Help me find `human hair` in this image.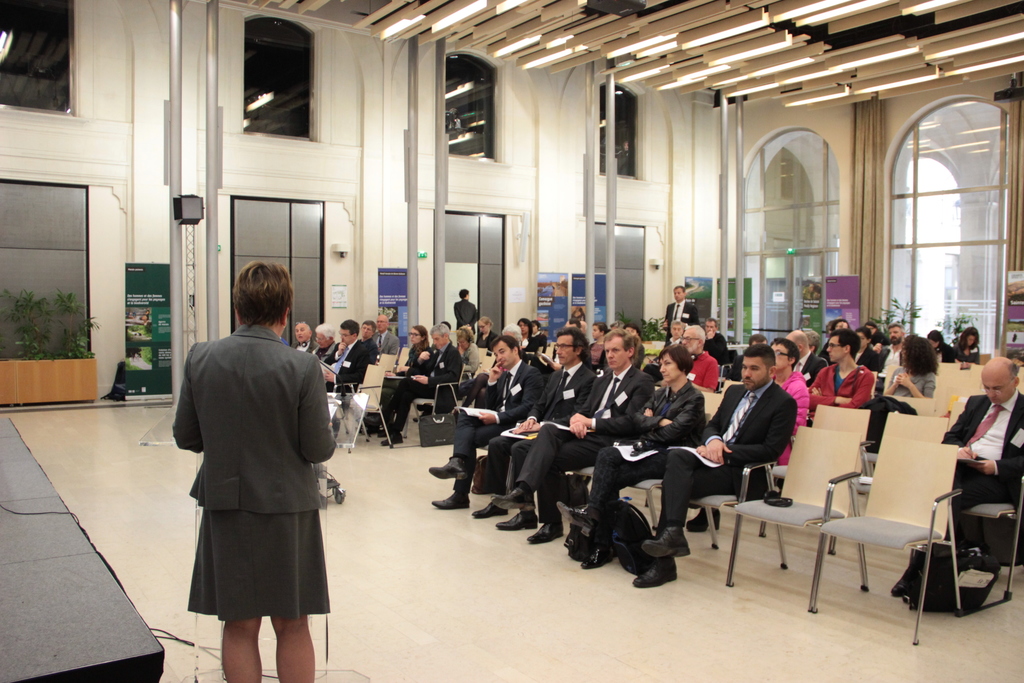
Found it: rect(496, 336, 516, 360).
